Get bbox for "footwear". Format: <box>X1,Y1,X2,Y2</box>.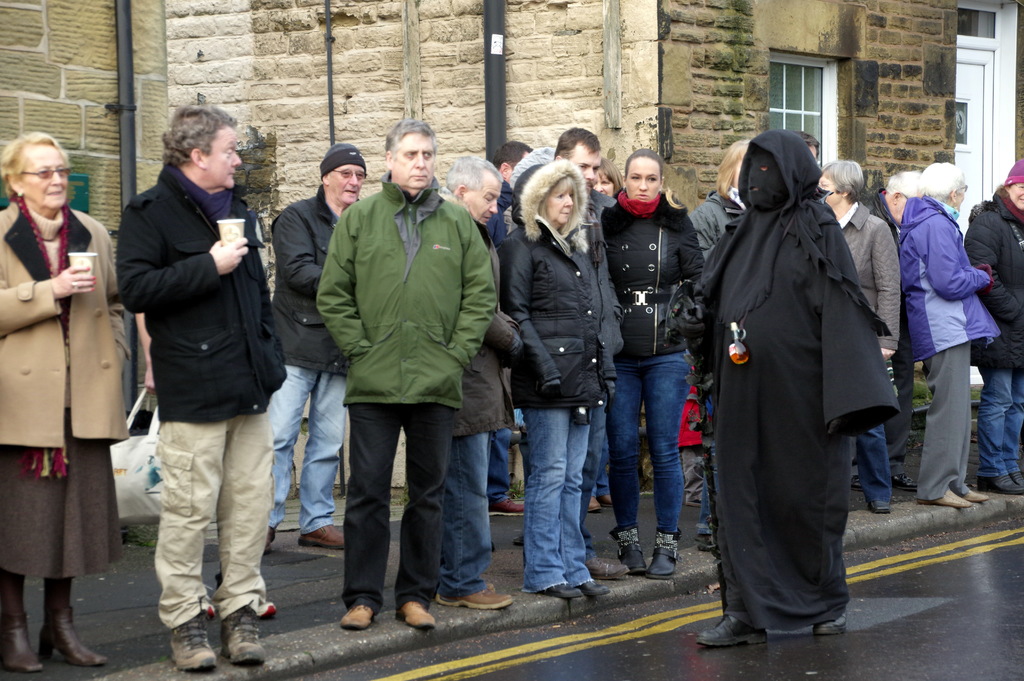
<box>575,575,606,596</box>.
